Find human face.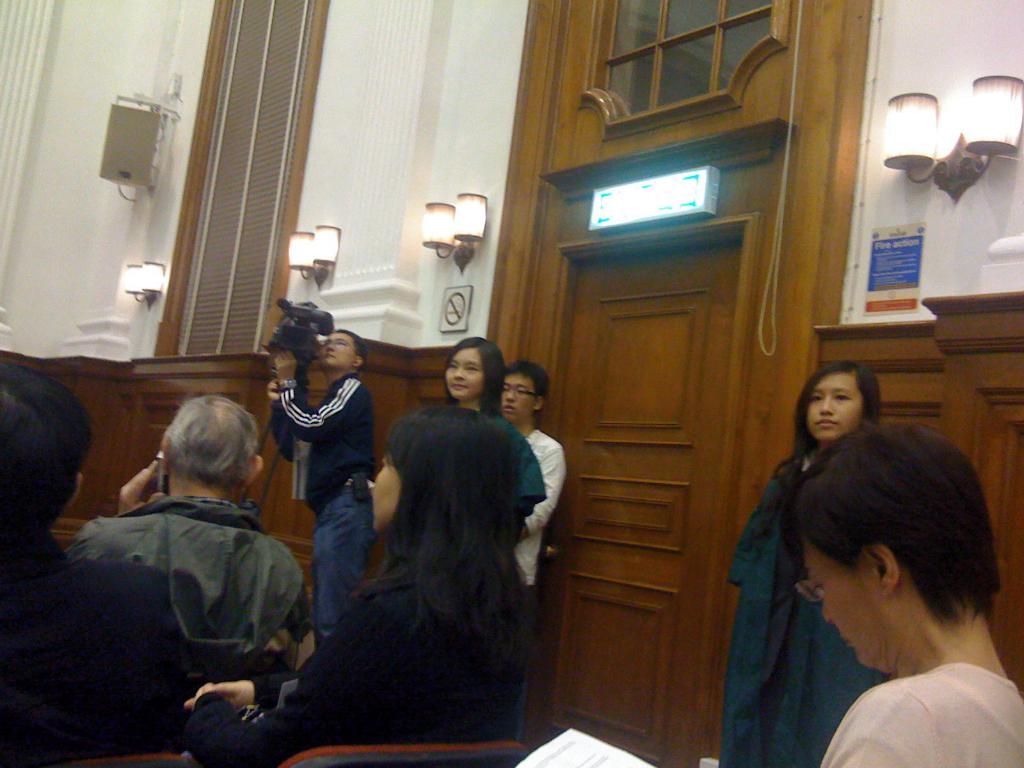
box=[321, 333, 353, 369].
